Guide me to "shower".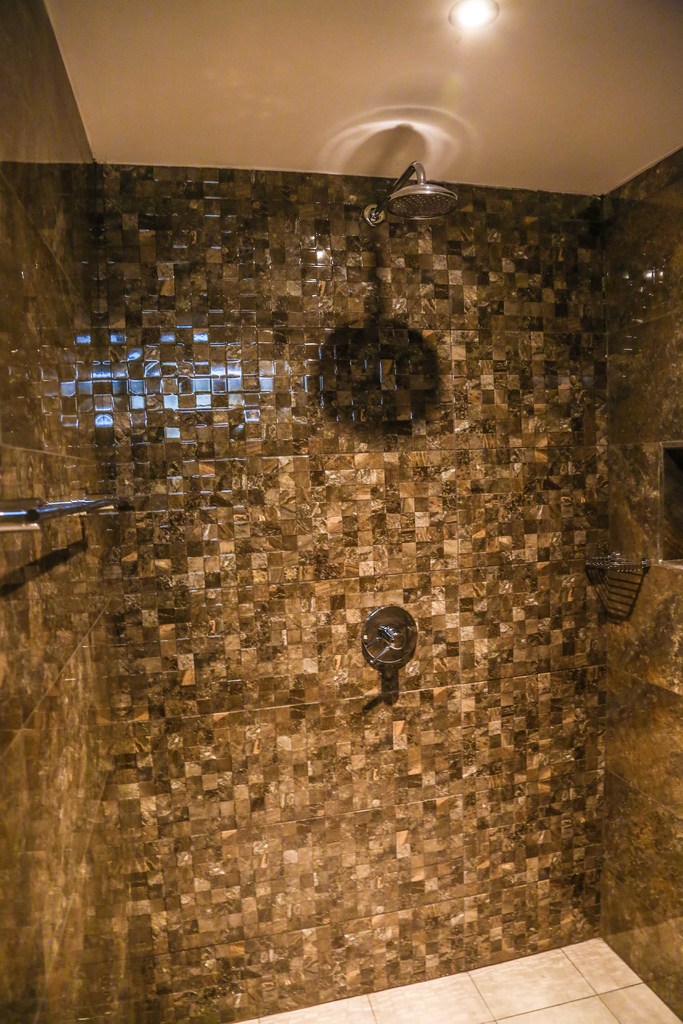
Guidance: box(364, 164, 458, 220).
